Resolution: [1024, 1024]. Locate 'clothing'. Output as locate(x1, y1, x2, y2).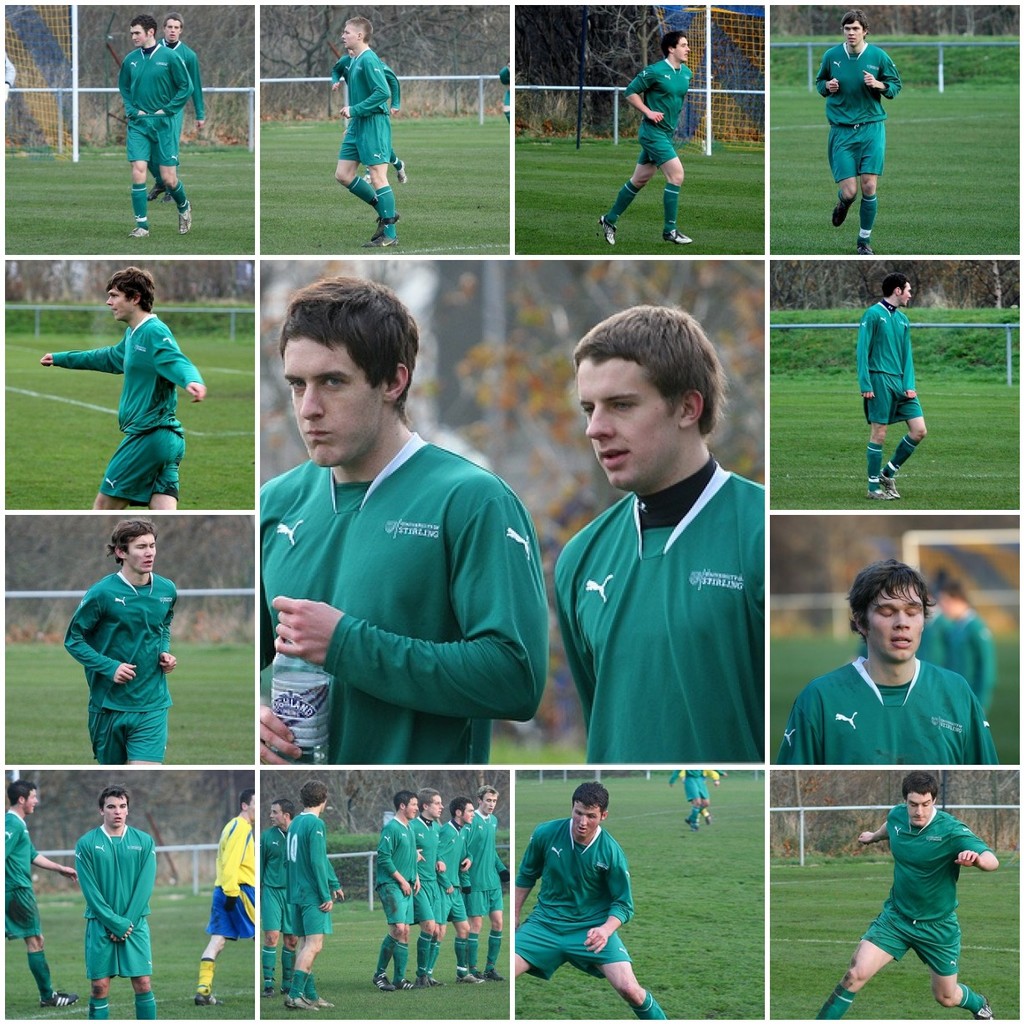
locate(211, 817, 258, 945).
